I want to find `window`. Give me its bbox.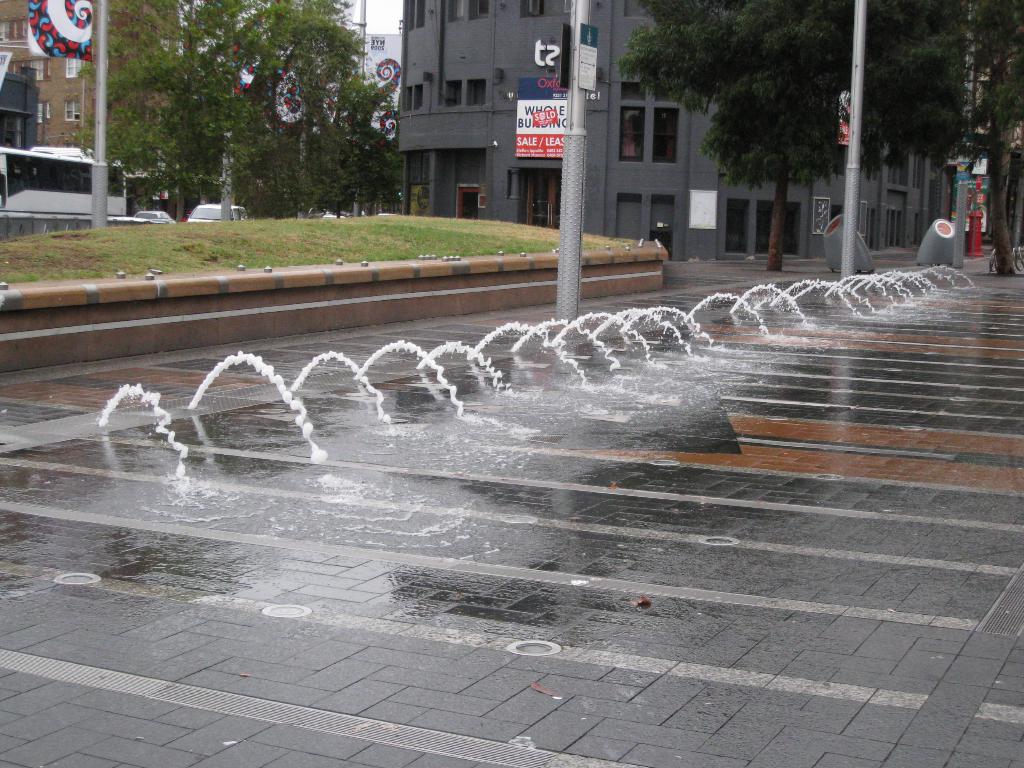
59,57,86,79.
